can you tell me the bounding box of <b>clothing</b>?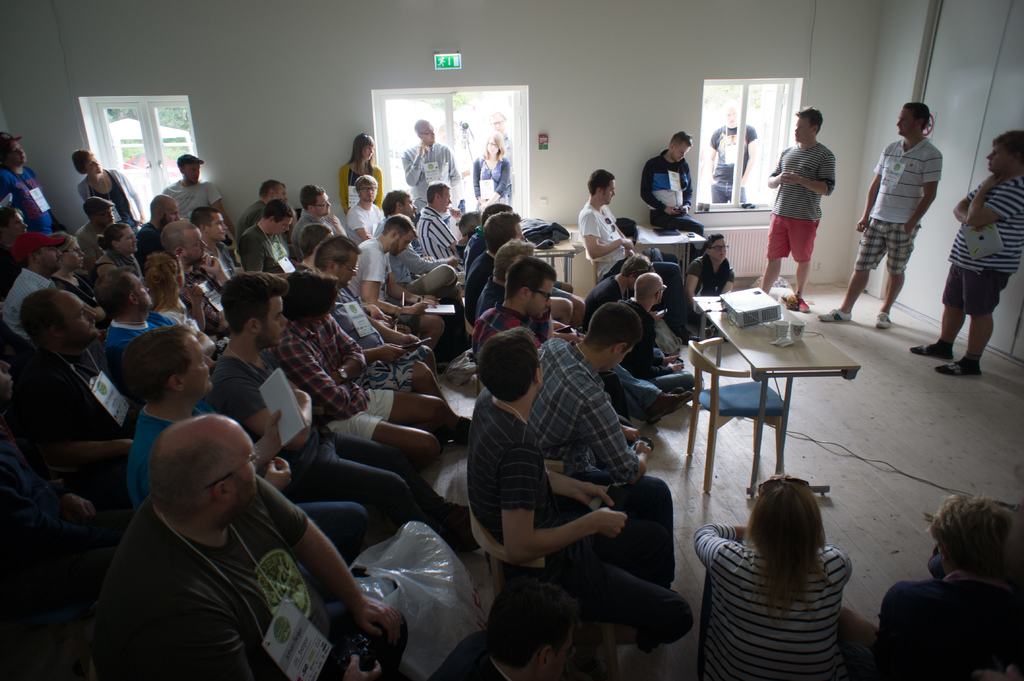
[left=0, top=170, right=61, bottom=246].
